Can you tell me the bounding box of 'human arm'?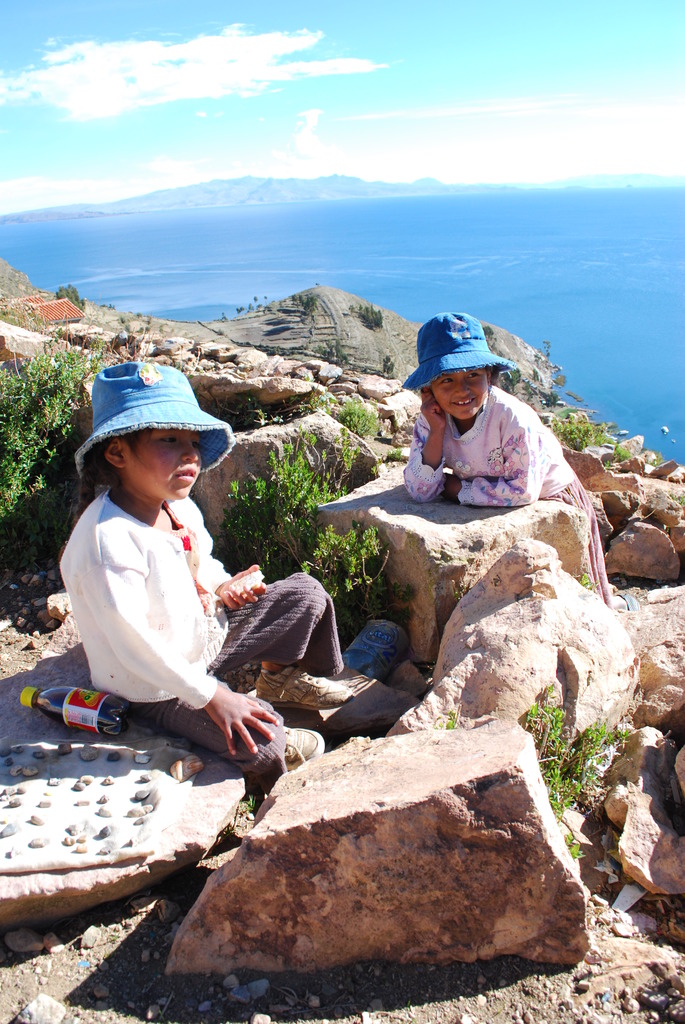
401, 403, 452, 504.
